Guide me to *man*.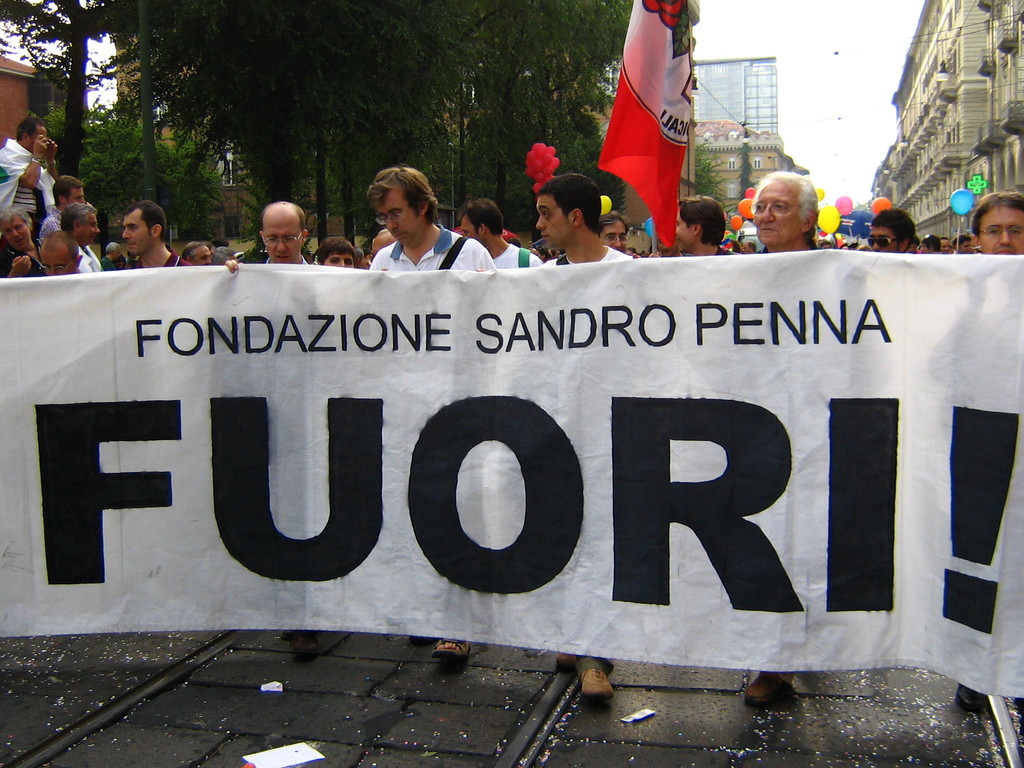
Guidance: 120, 199, 184, 280.
